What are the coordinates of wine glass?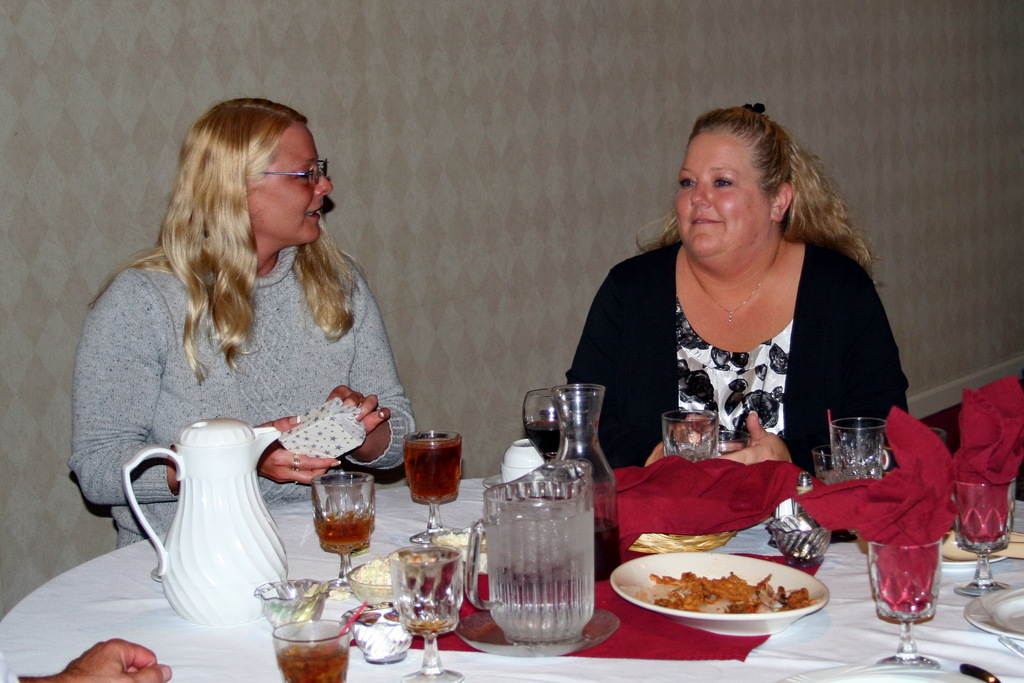
left=406, top=427, right=462, bottom=541.
